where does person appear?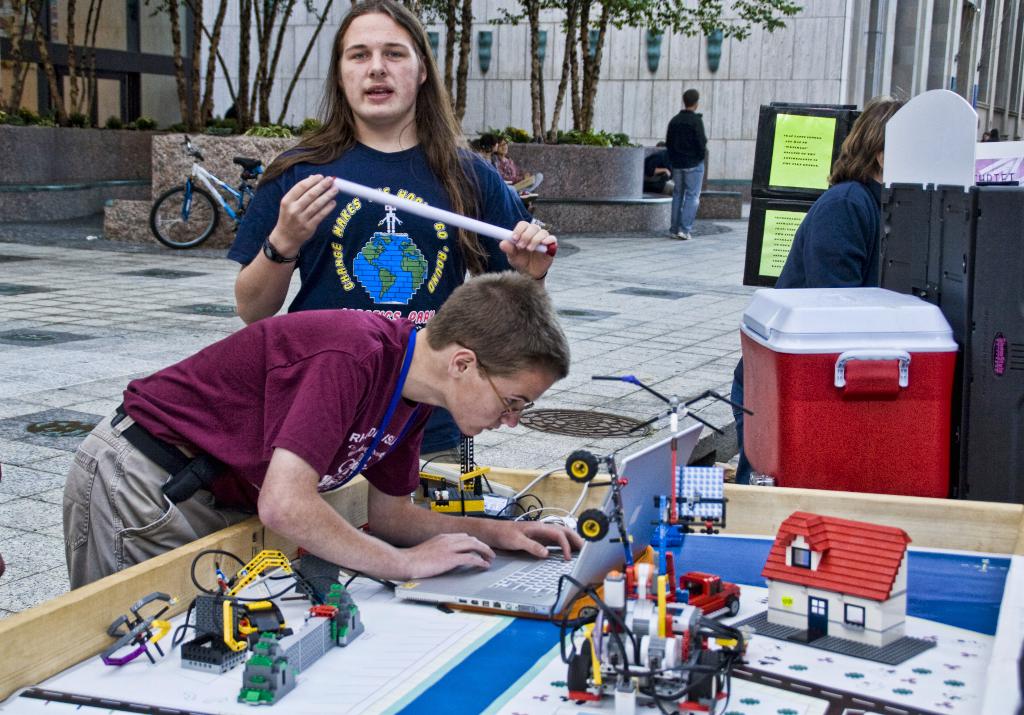
Appears at bbox=(228, 0, 555, 456).
